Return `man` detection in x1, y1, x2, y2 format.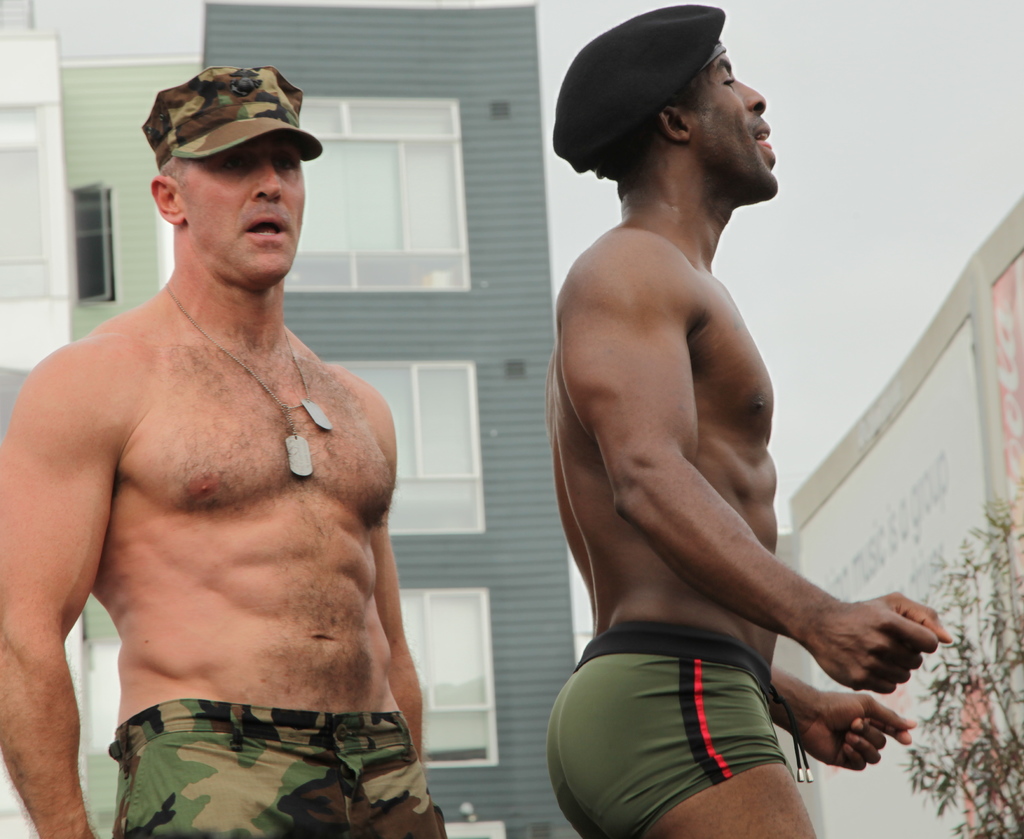
0, 66, 446, 838.
